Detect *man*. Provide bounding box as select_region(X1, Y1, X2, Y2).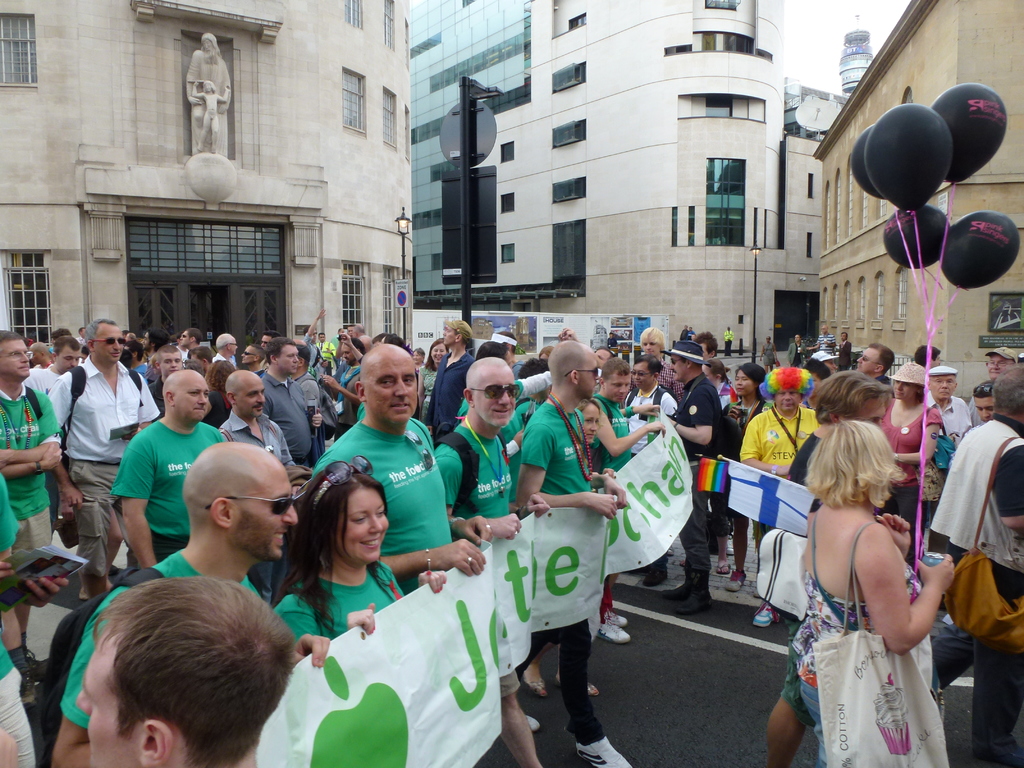
select_region(922, 367, 976, 445).
